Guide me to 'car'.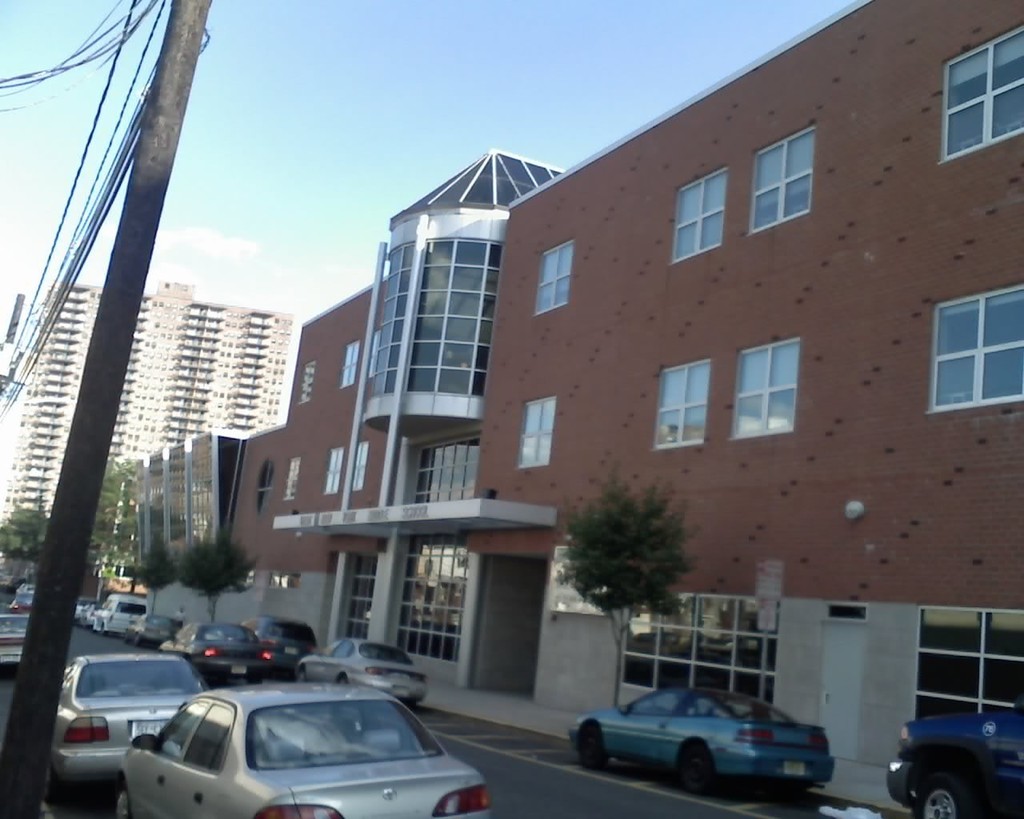
Guidance: box=[294, 635, 433, 706].
